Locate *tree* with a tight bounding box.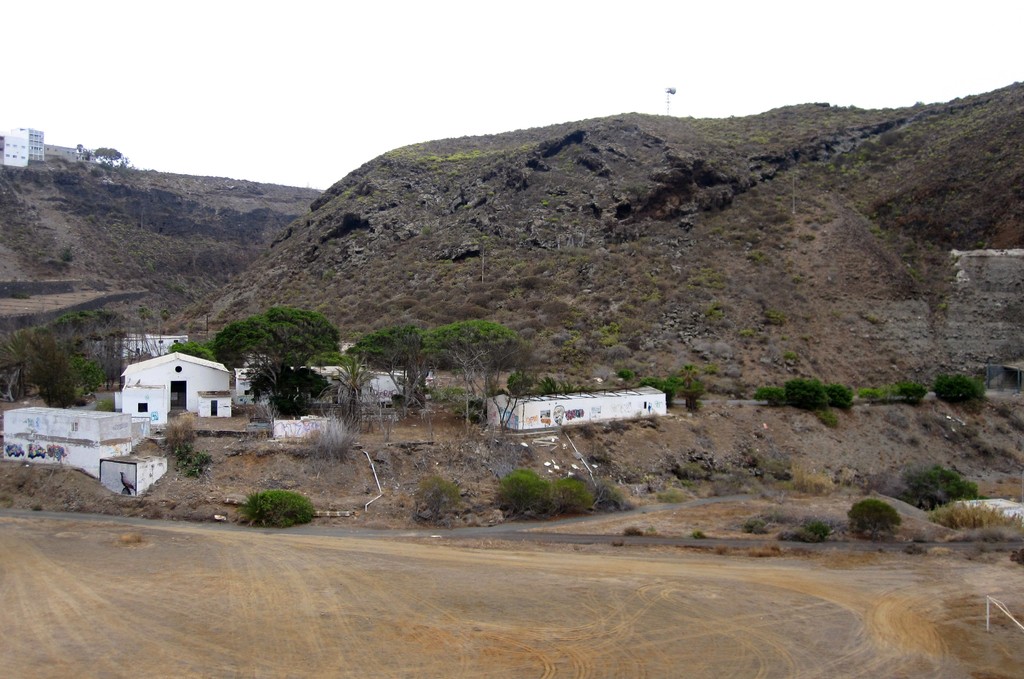
<bbox>333, 347, 372, 427</bbox>.
